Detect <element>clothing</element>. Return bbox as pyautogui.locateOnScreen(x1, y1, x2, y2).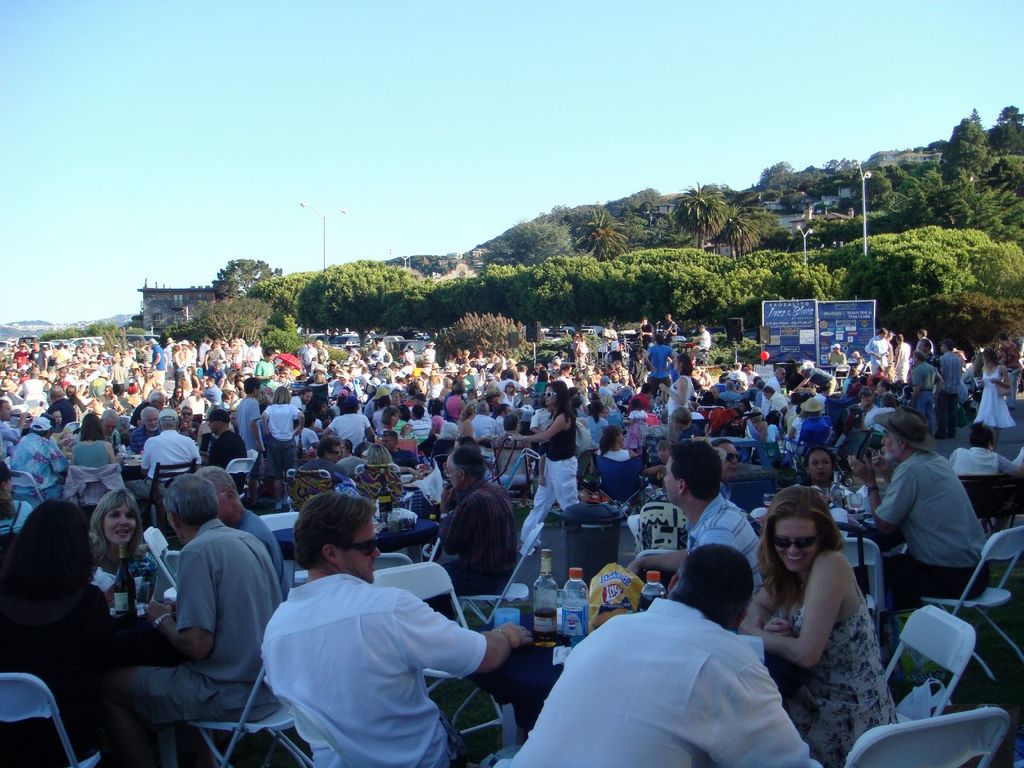
pyautogui.locateOnScreen(446, 482, 515, 594).
